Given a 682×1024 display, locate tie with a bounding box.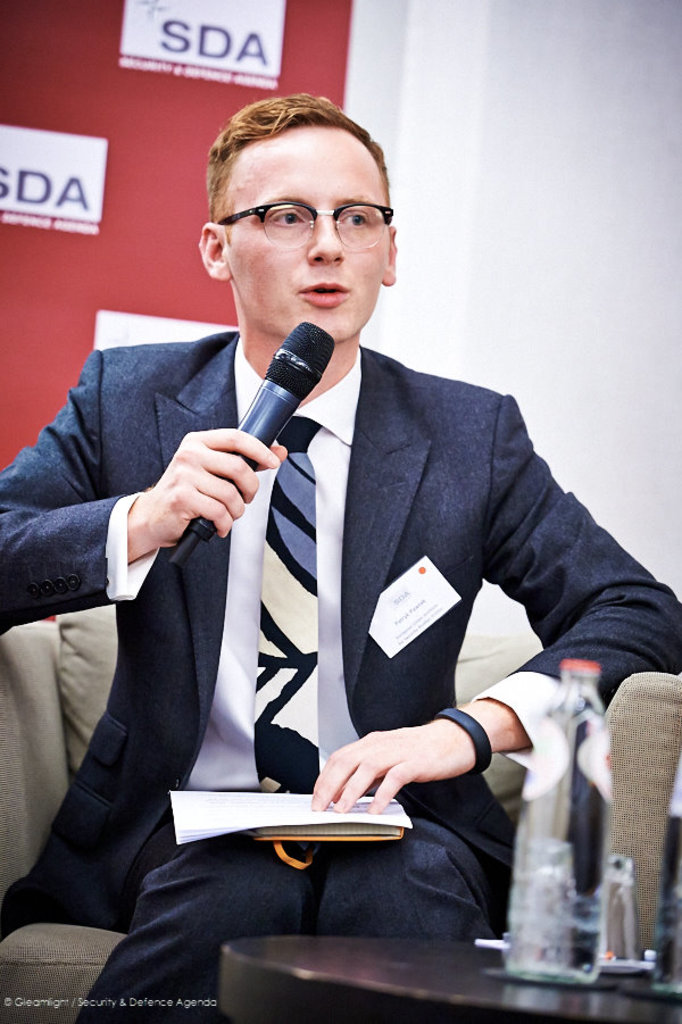
Located: 256, 415, 324, 867.
